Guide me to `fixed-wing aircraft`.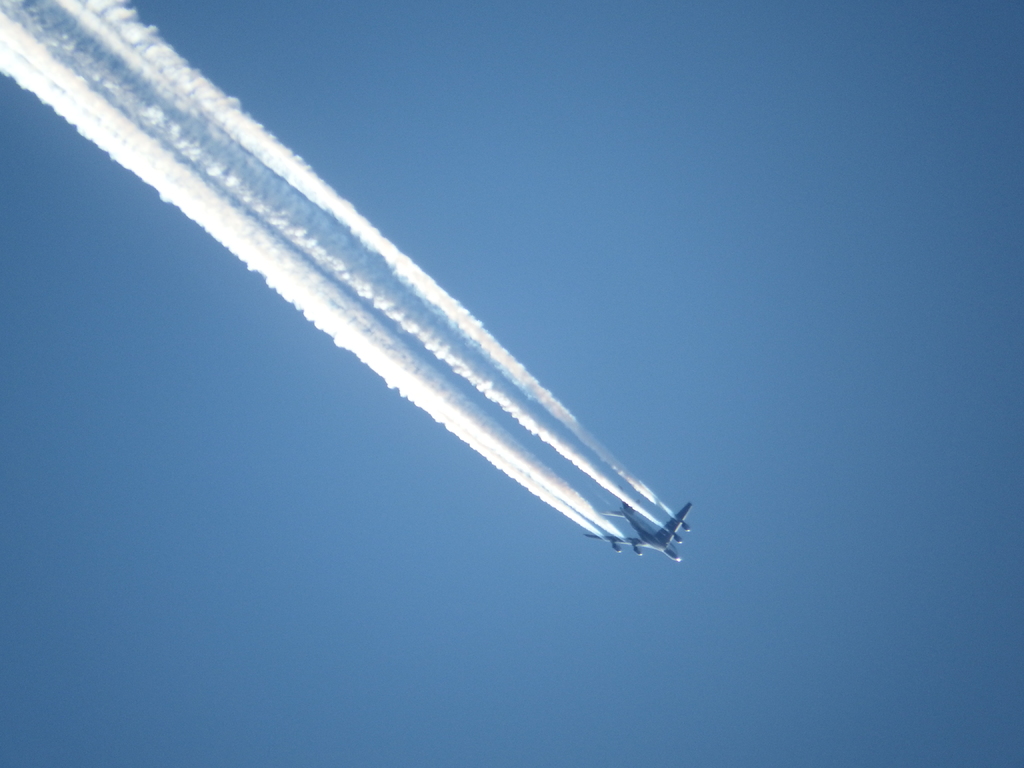
Guidance: select_region(584, 497, 695, 567).
